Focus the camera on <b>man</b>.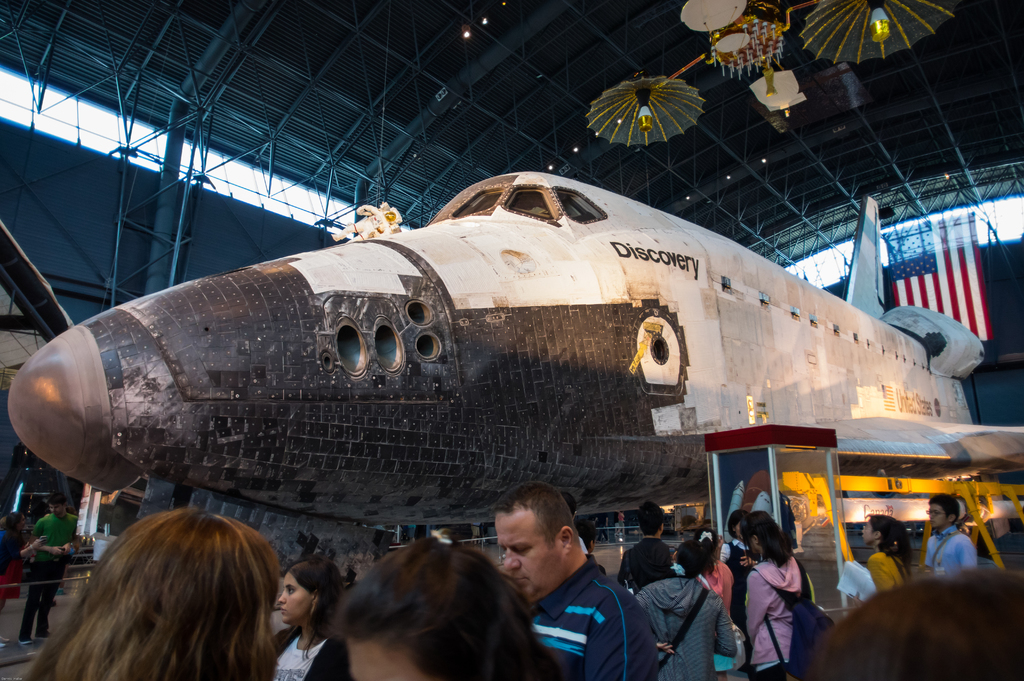
Focus region: (left=614, top=499, right=675, bottom=593).
